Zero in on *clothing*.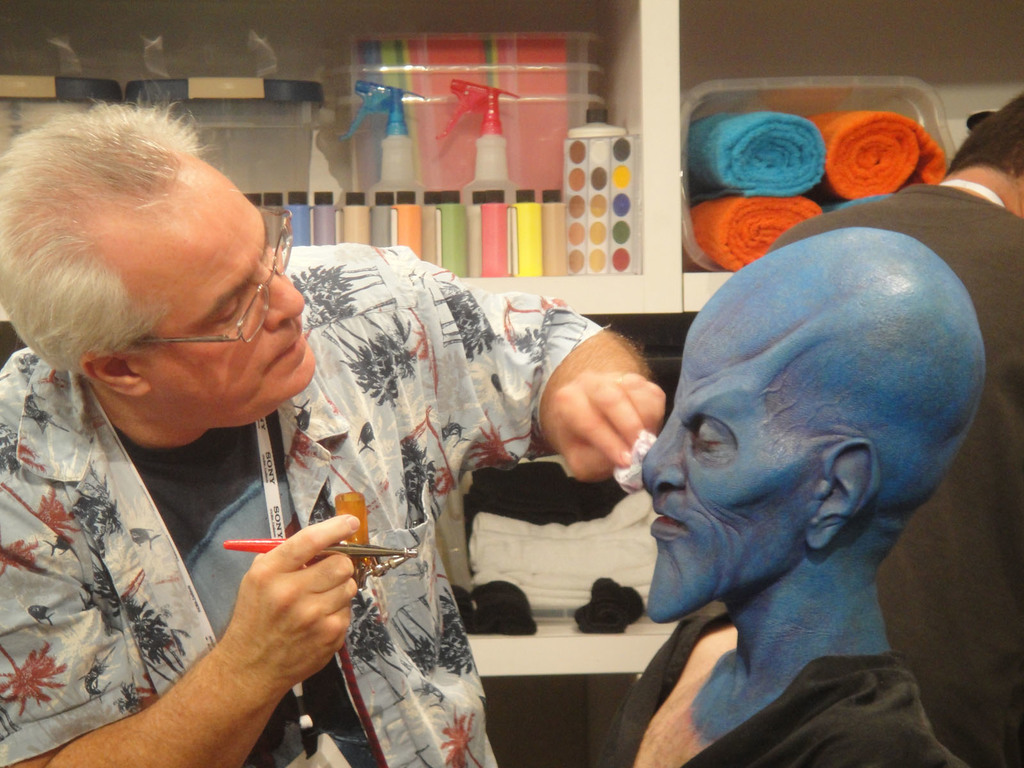
Zeroed in: [679,646,984,767].
